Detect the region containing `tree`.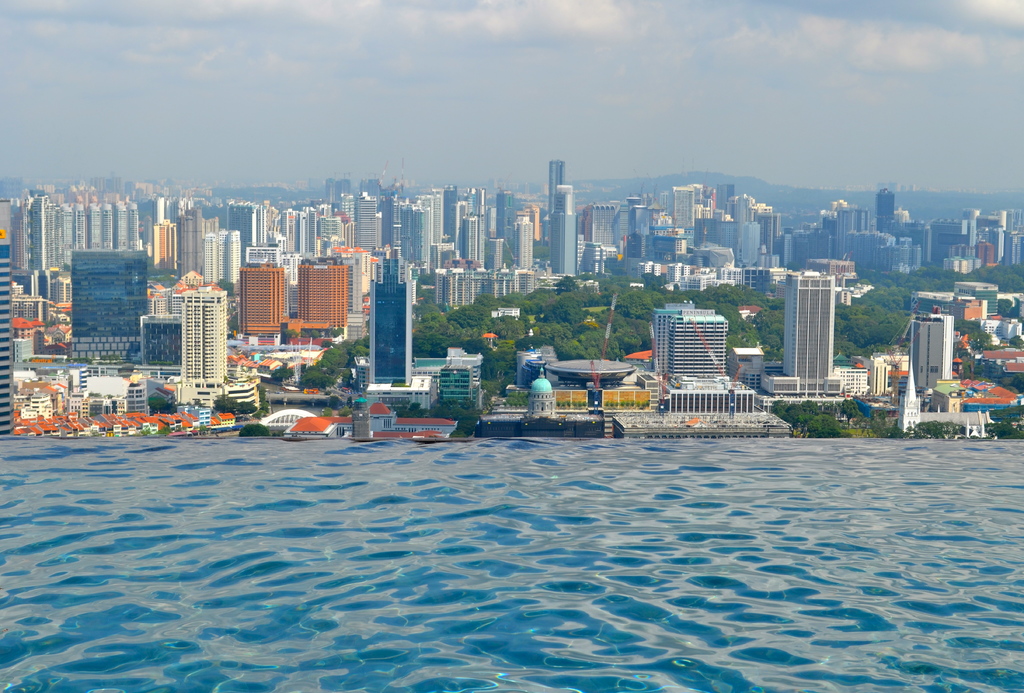
[917,420,959,437].
